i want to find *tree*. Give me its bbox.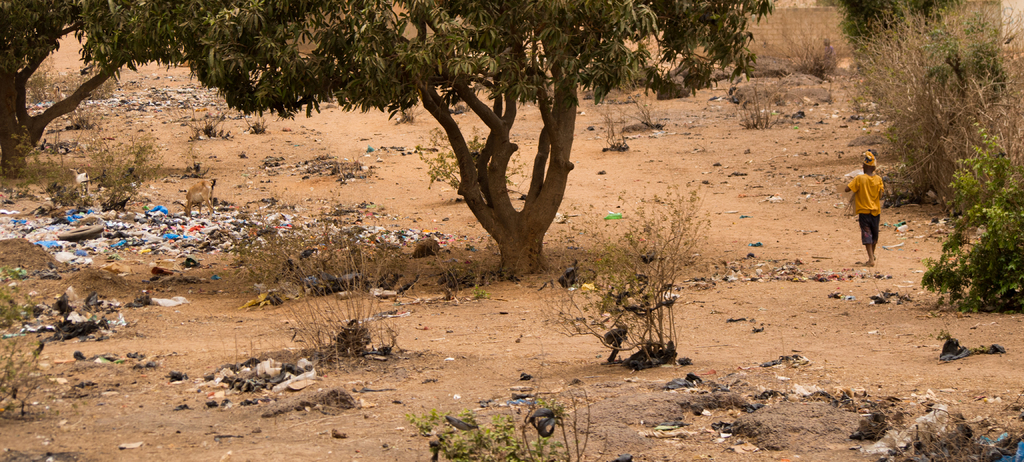
rect(192, 0, 781, 283).
